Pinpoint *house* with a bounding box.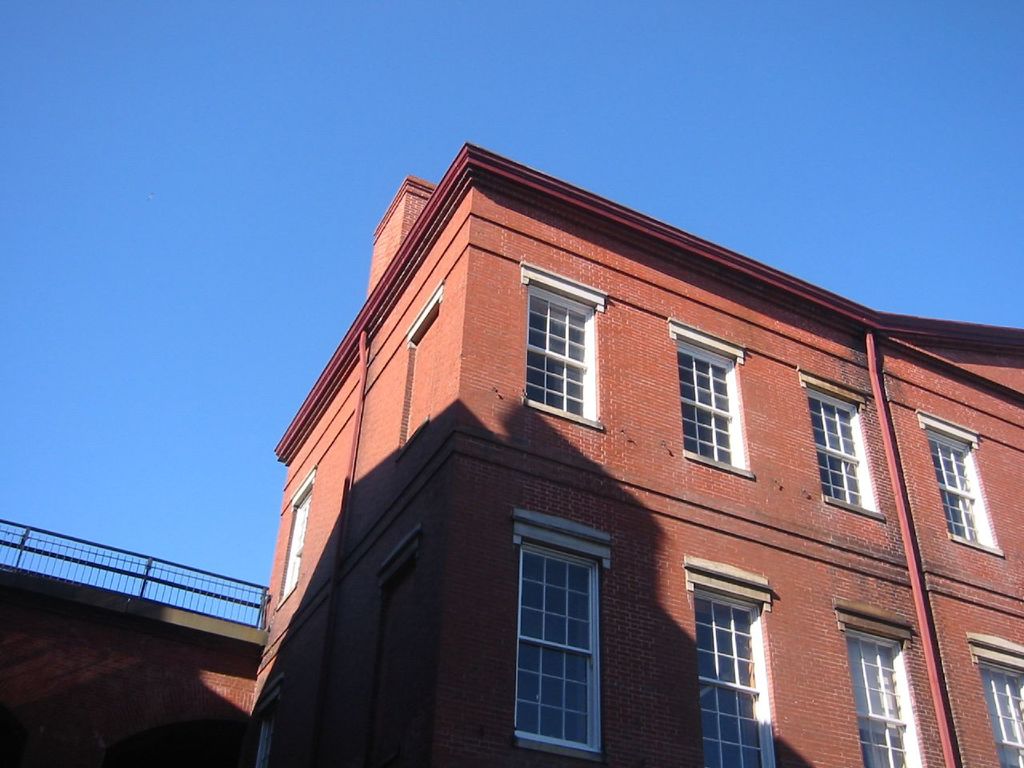
box=[270, 133, 998, 767].
